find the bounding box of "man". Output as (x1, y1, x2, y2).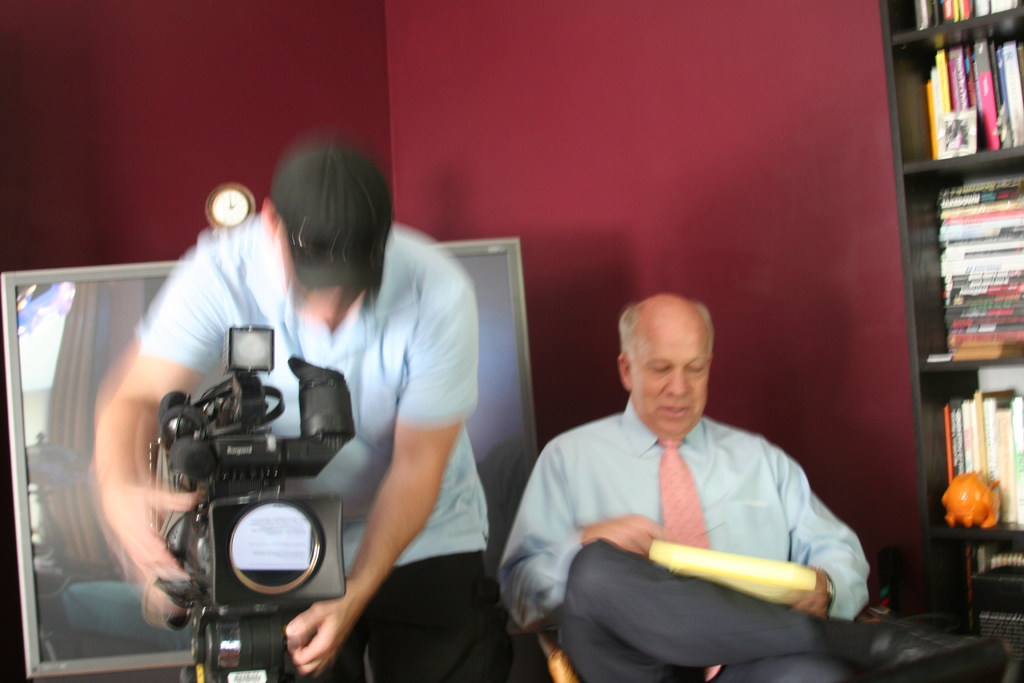
(111, 127, 506, 666).
